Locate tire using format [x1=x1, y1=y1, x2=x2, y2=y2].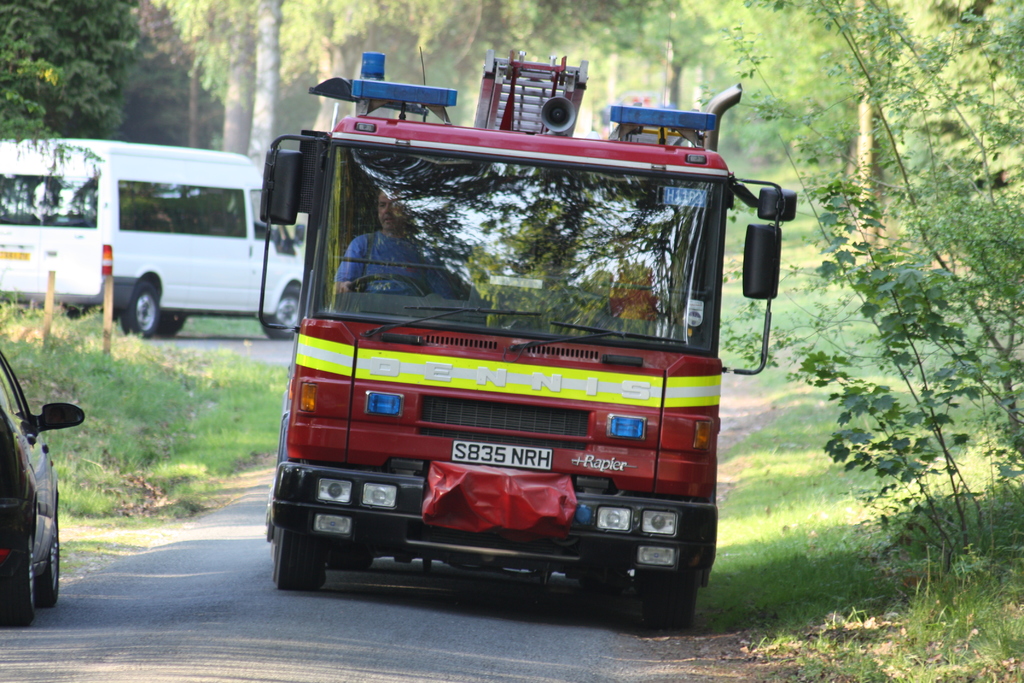
[x1=0, y1=556, x2=38, y2=625].
